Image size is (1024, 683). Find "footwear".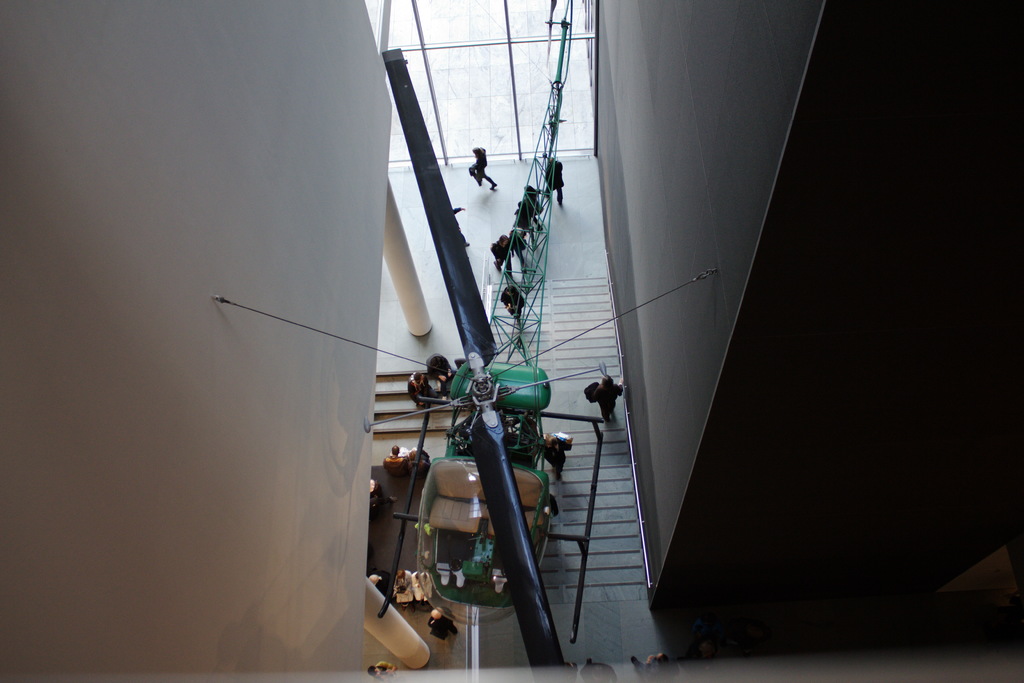
{"left": 602, "top": 420, "right": 607, "bottom": 428}.
